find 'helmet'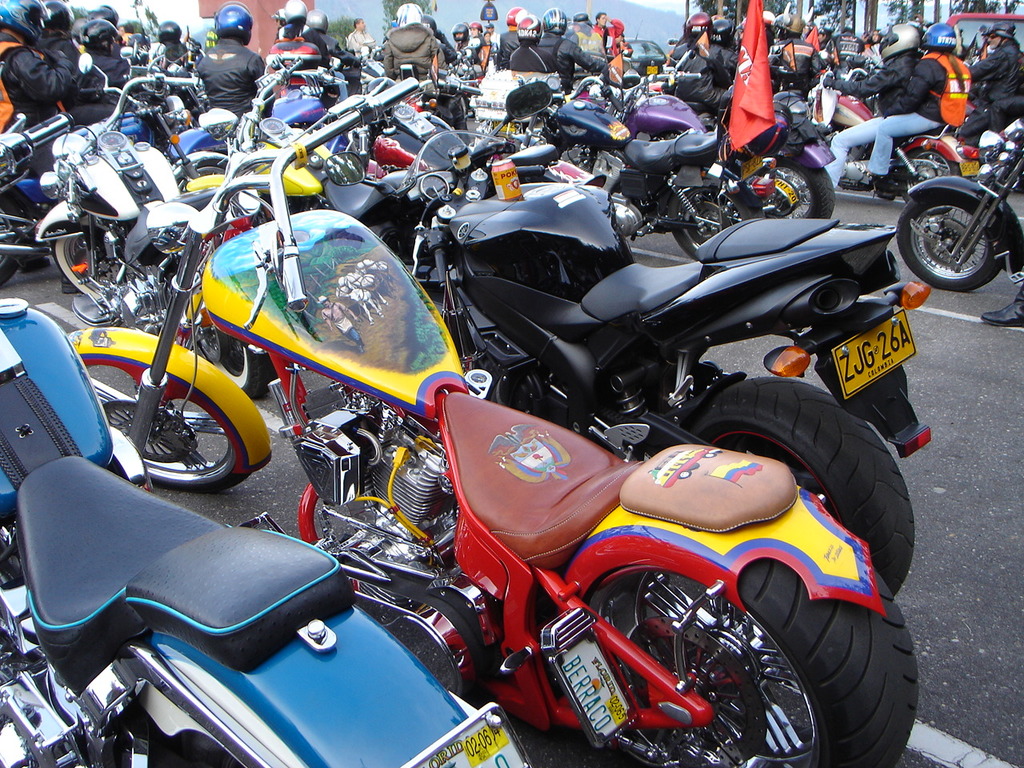
Rect(507, 5, 531, 25)
